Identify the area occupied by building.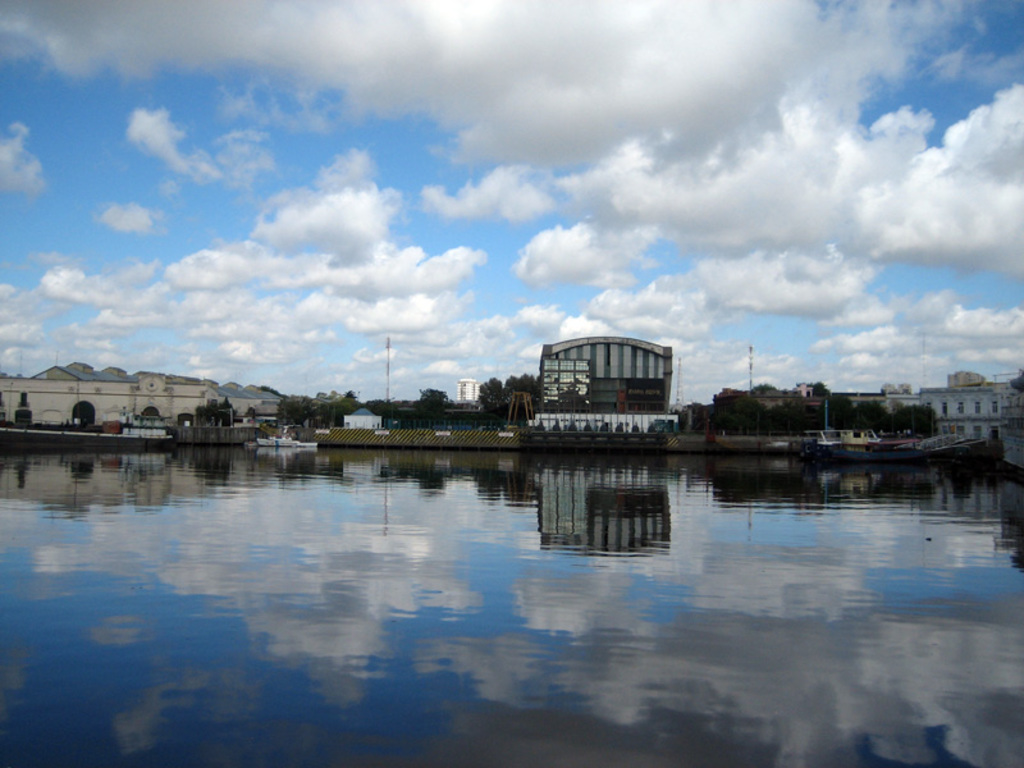
Area: {"x1": 454, "y1": 376, "x2": 485, "y2": 408}.
